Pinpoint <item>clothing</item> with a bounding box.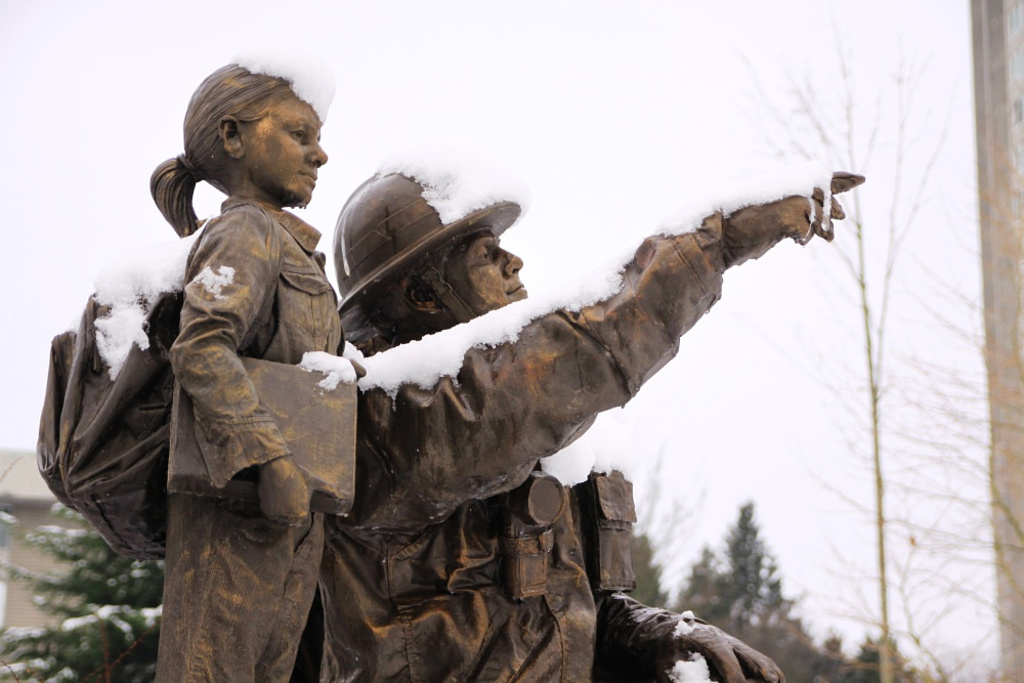
115, 97, 367, 569.
